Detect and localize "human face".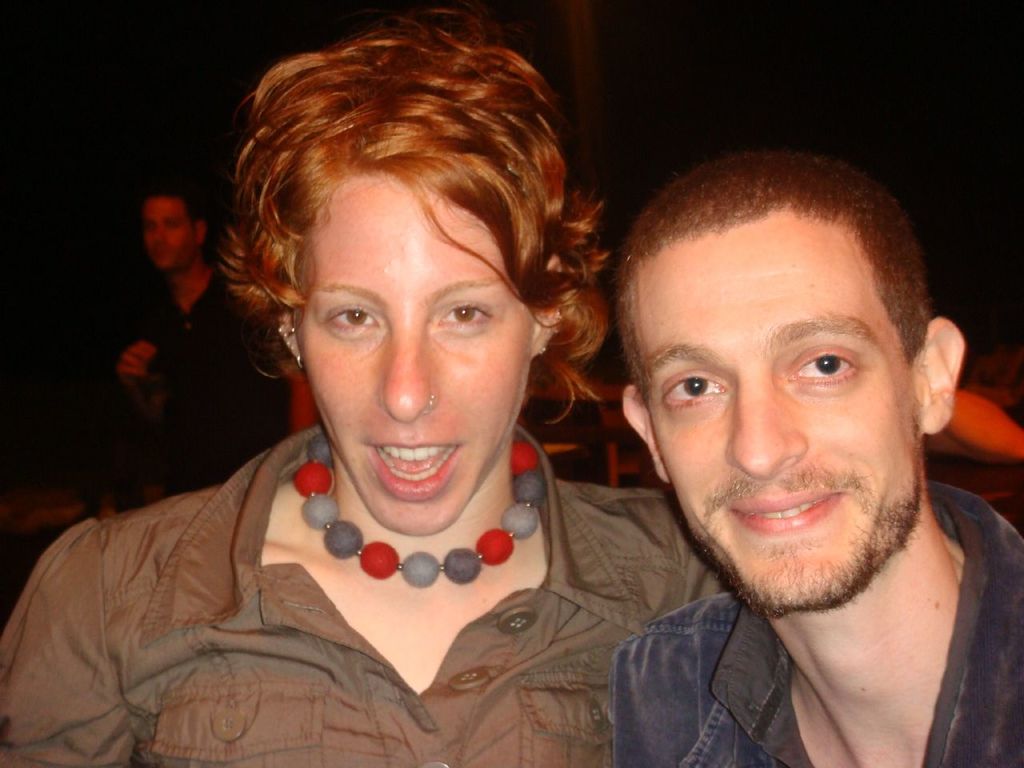
Localized at 144:198:198:274.
